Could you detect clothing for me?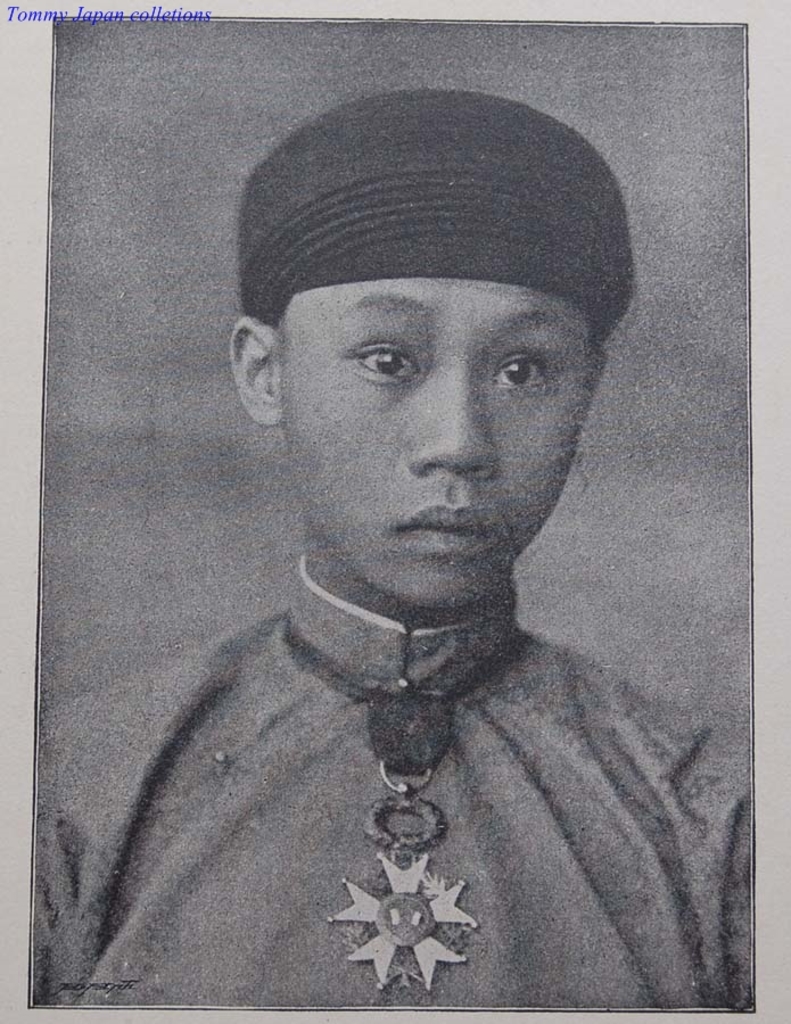
Detection result: [80, 571, 747, 999].
